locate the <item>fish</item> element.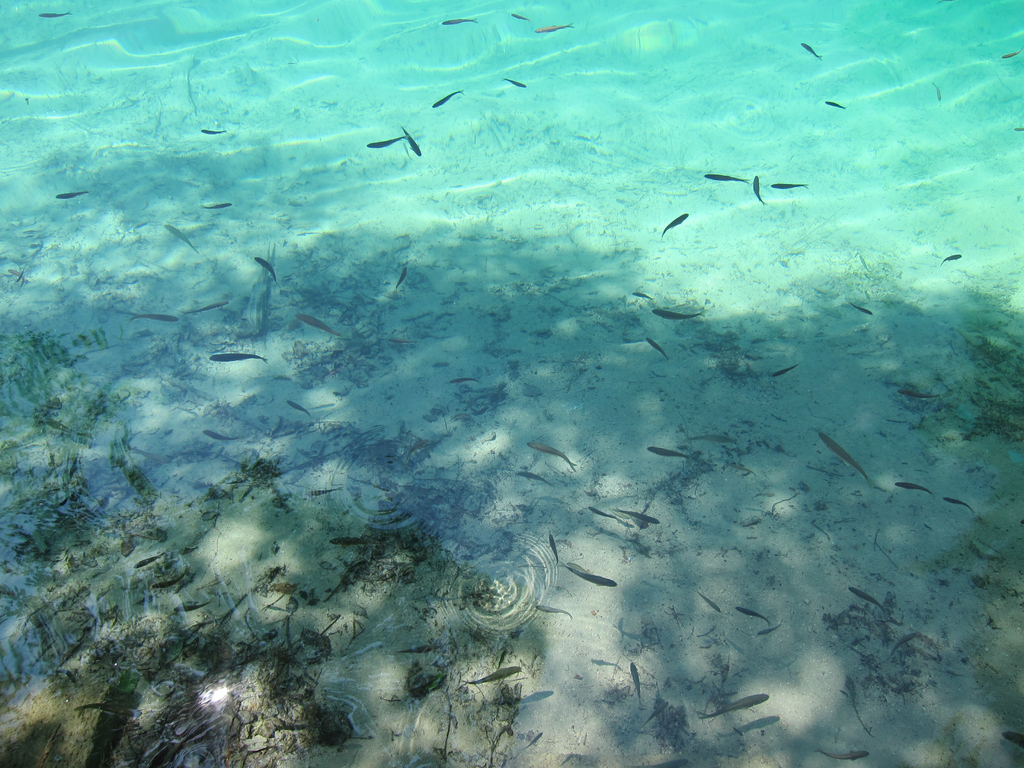
Element bbox: left=562, top=561, right=619, bottom=588.
